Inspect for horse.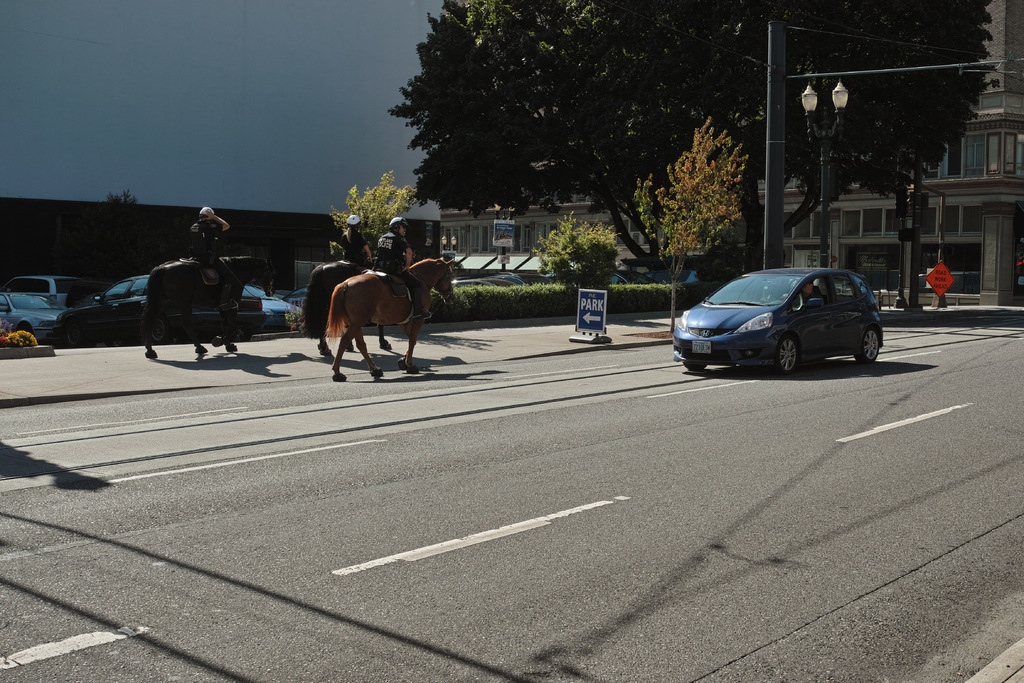
Inspection: box=[323, 255, 455, 381].
